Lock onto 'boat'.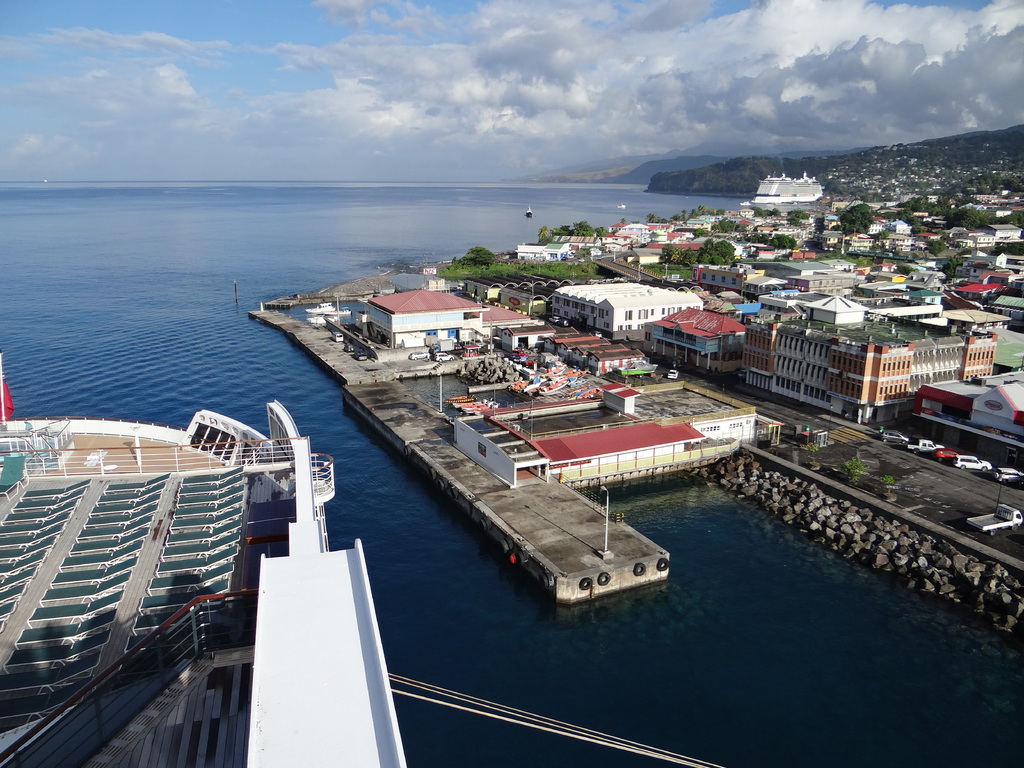
Locked: crop(308, 313, 331, 322).
